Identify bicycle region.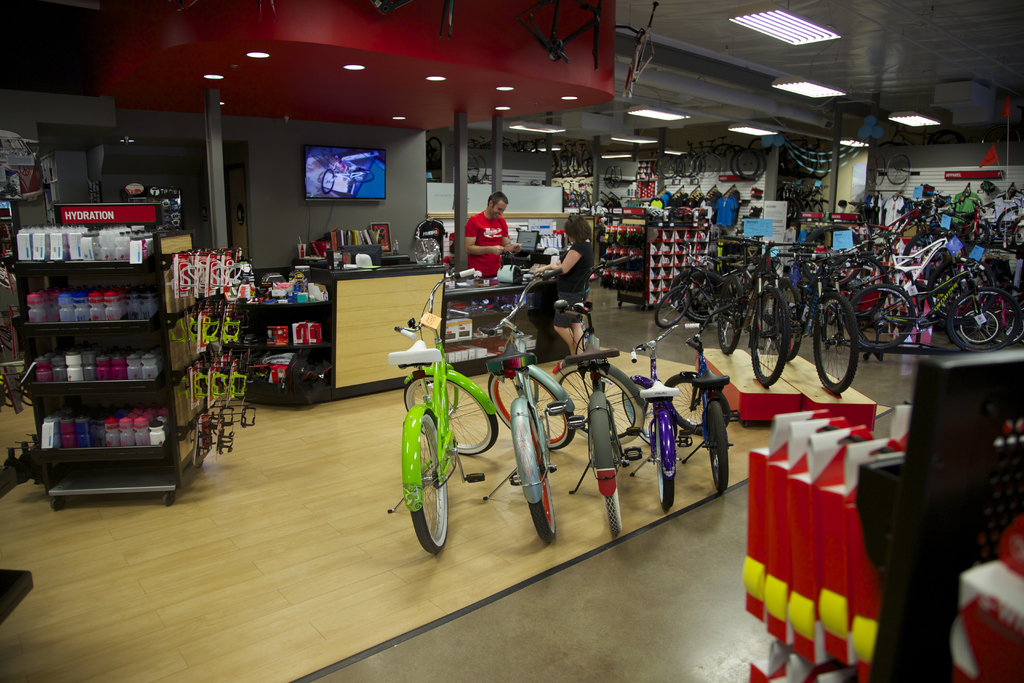
Region: 809:209:965:320.
